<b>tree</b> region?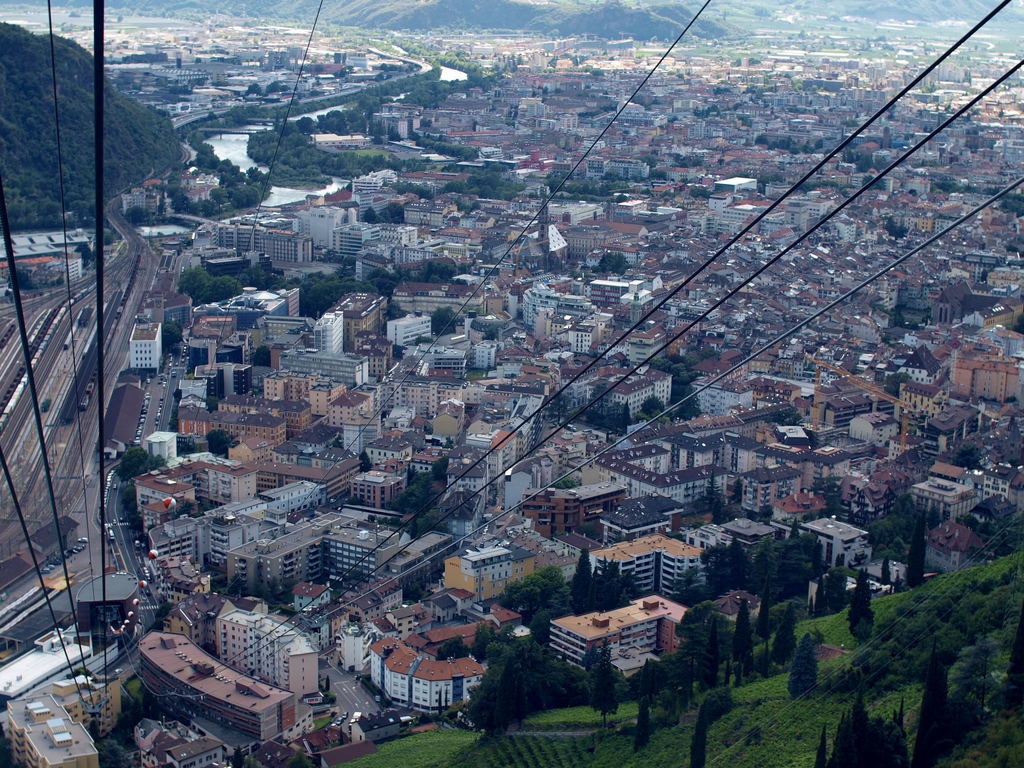
{"x1": 433, "y1": 624, "x2": 515, "y2": 670}
